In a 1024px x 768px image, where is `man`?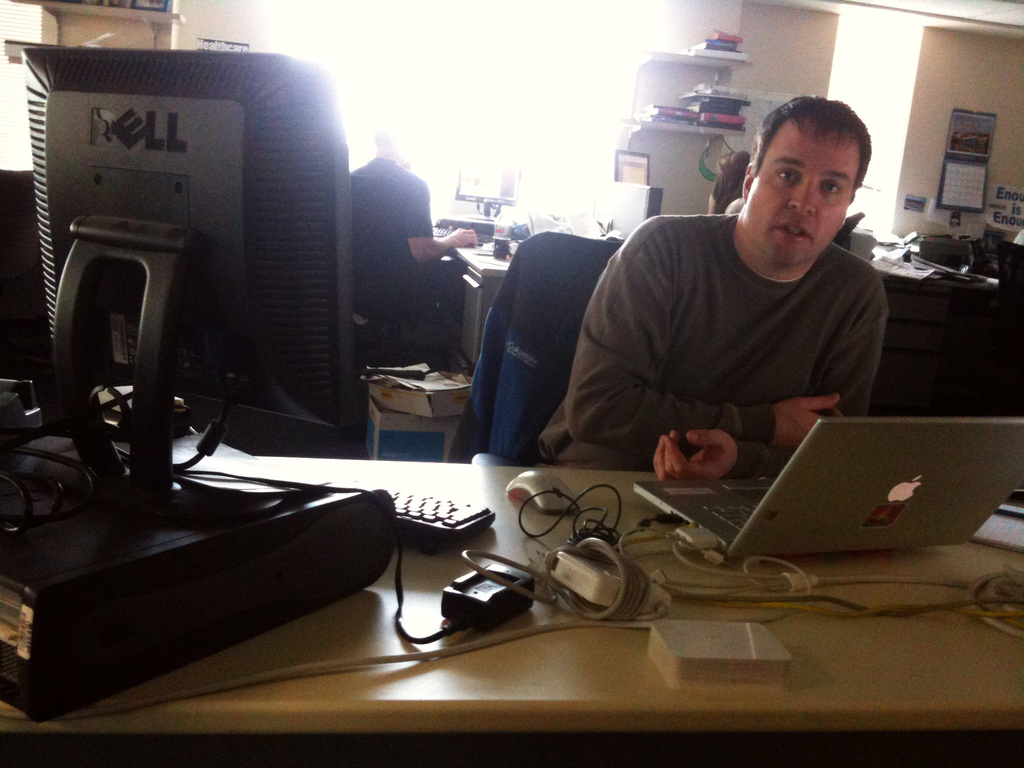
region(564, 109, 918, 495).
